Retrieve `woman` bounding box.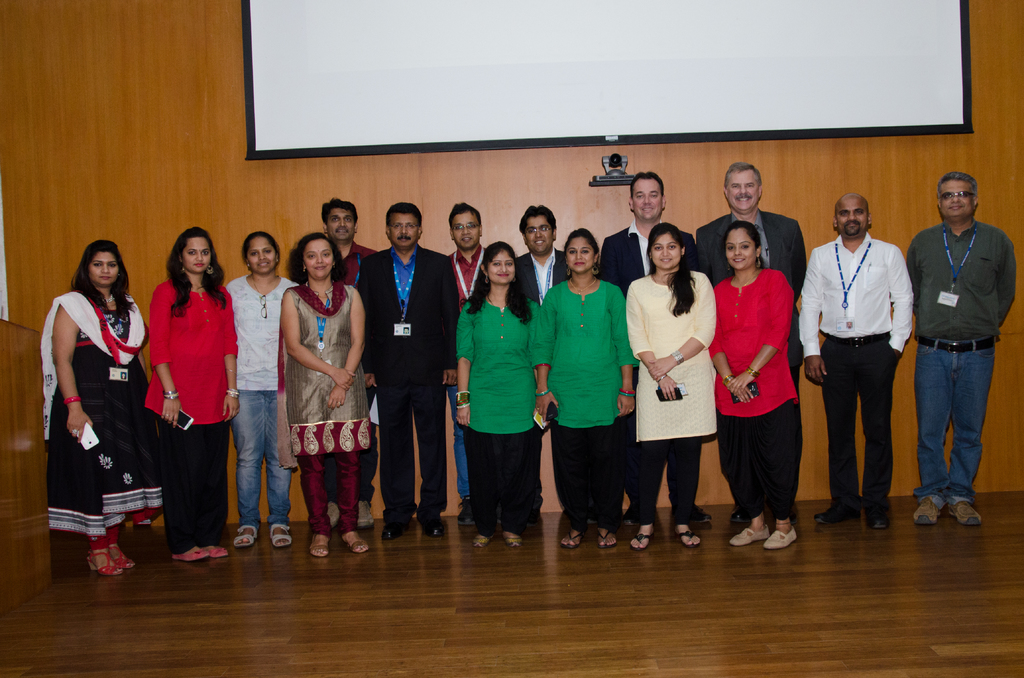
Bounding box: l=457, t=239, r=542, b=549.
